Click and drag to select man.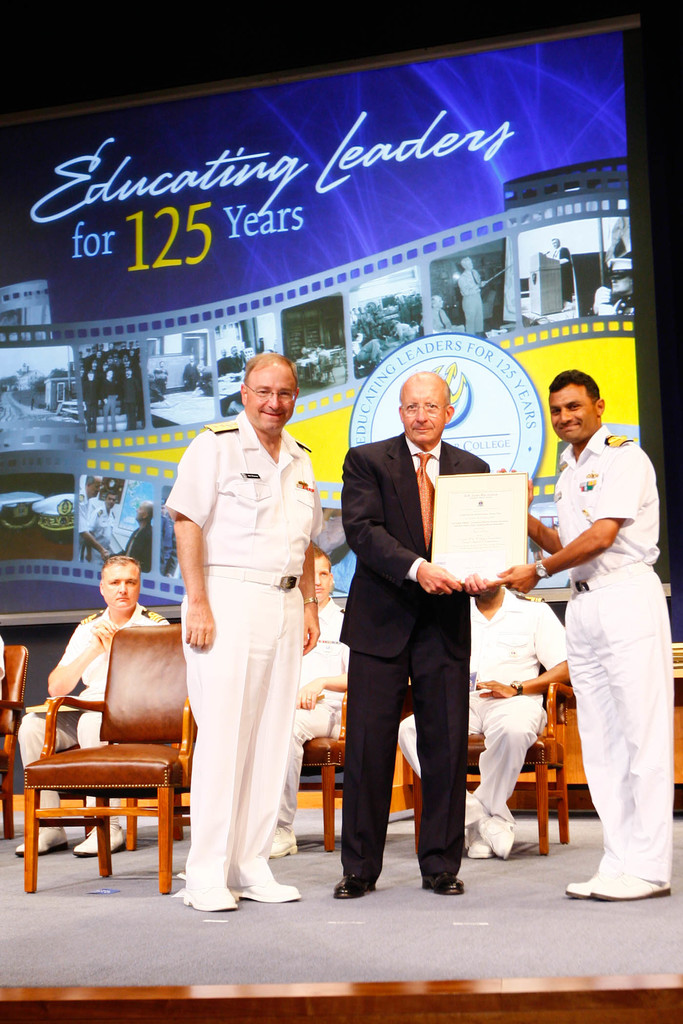
Selection: pyautogui.locateOnScreen(162, 350, 324, 912).
